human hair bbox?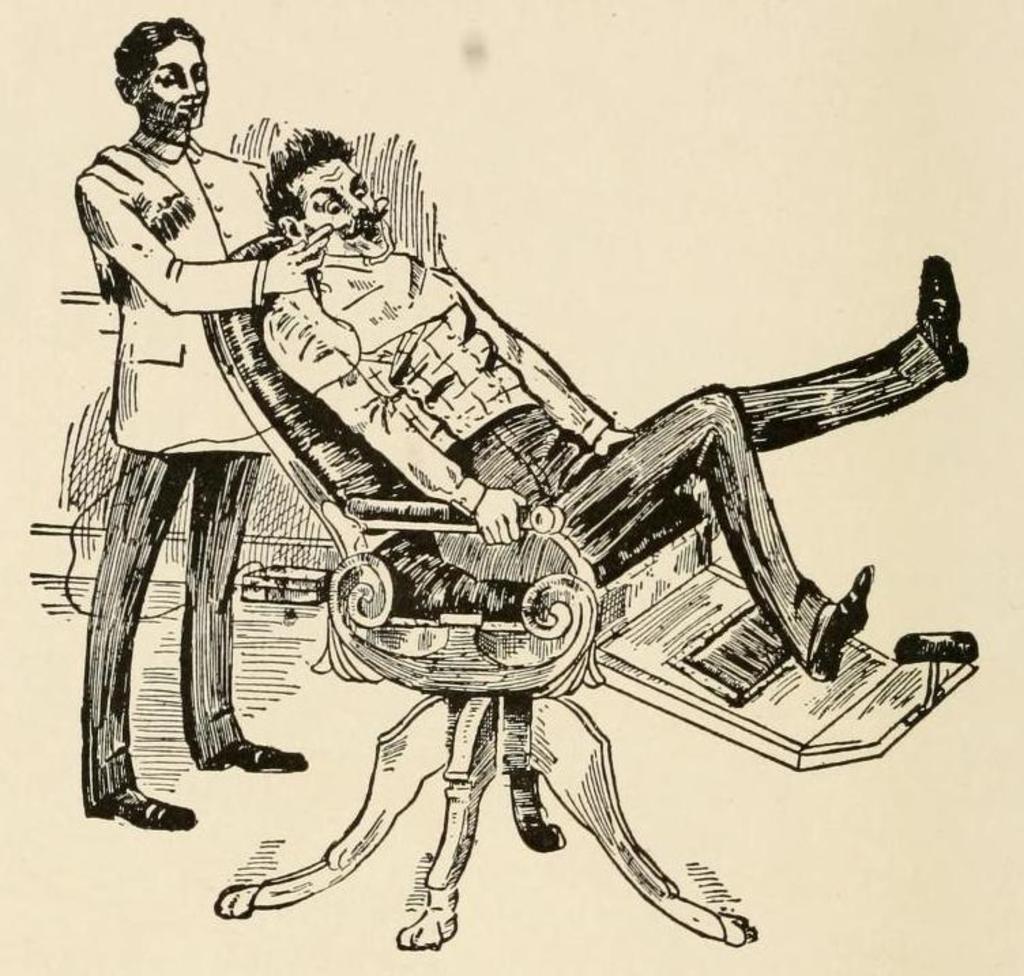
rect(106, 19, 214, 146)
